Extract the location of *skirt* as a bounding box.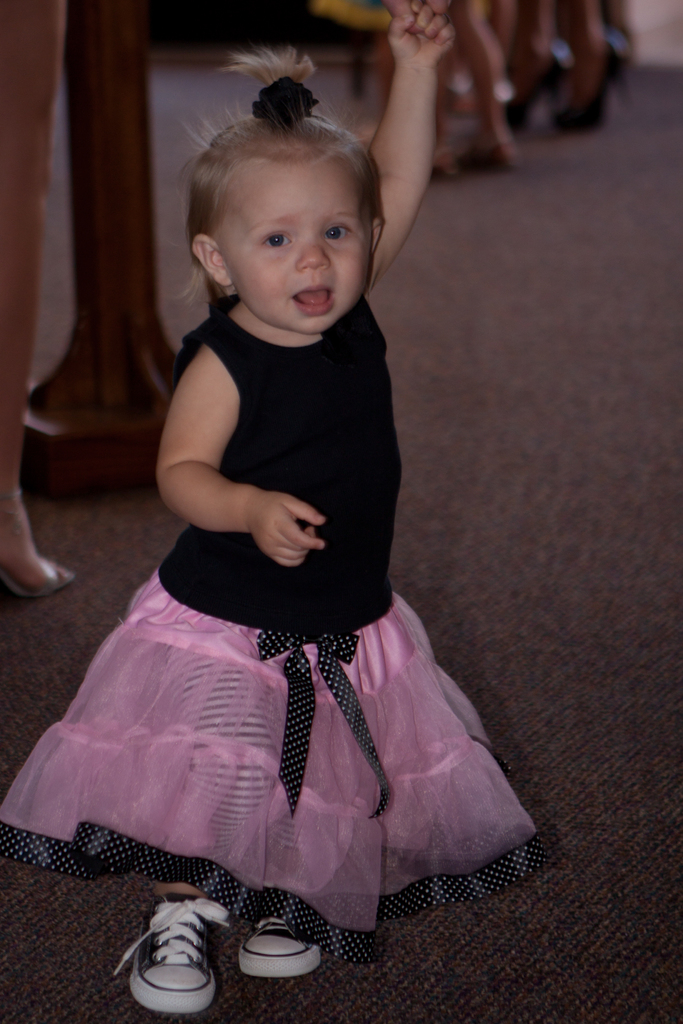
locate(0, 572, 547, 966).
